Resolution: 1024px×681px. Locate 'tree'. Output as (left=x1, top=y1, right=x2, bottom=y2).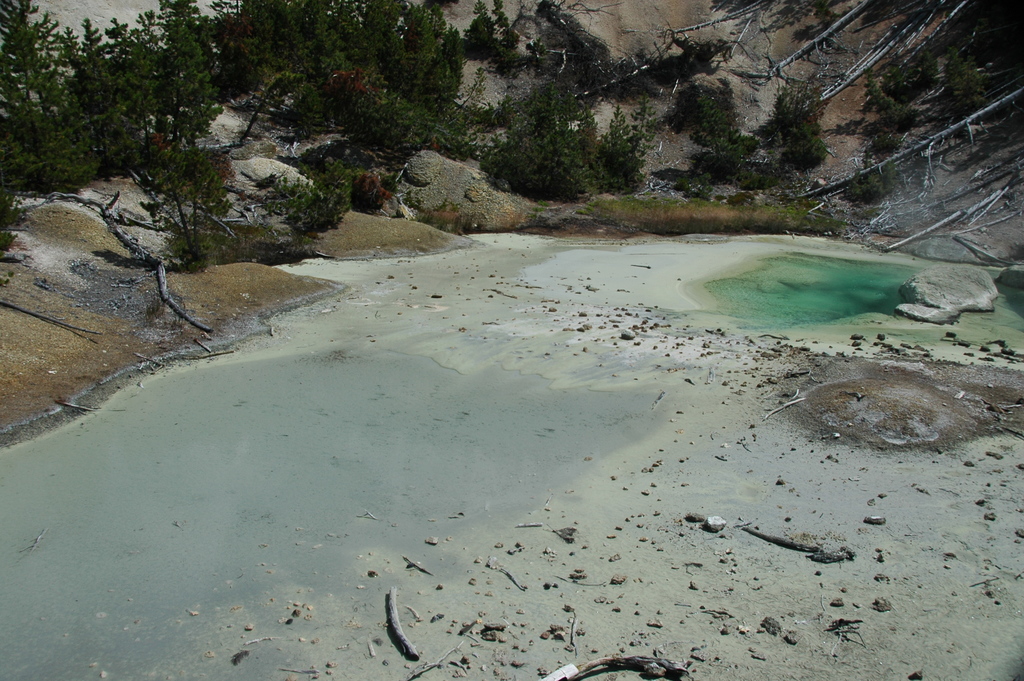
(left=845, top=159, right=899, bottom=204).
